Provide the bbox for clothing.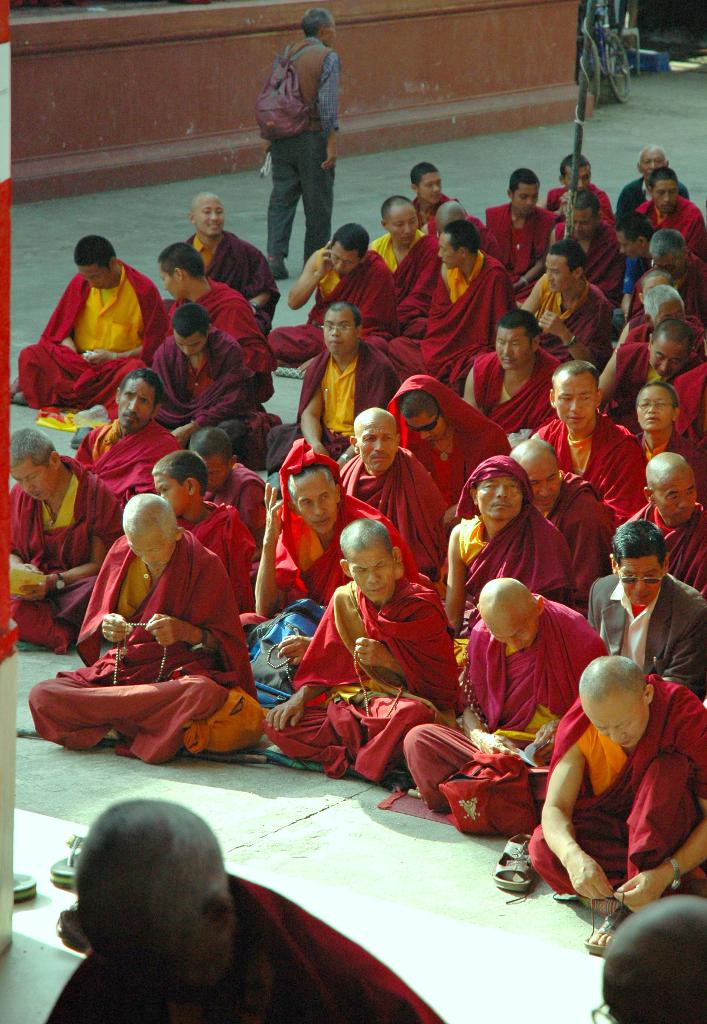
region(637, 196, 706, 253).
